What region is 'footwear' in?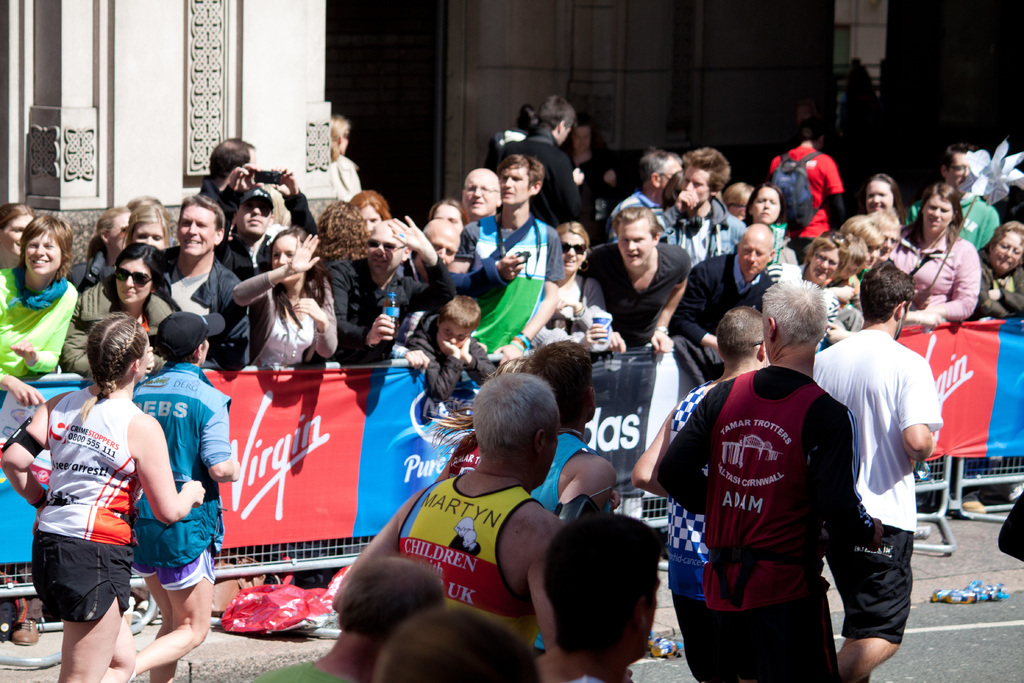
locate(15, 609, 38, 646).
